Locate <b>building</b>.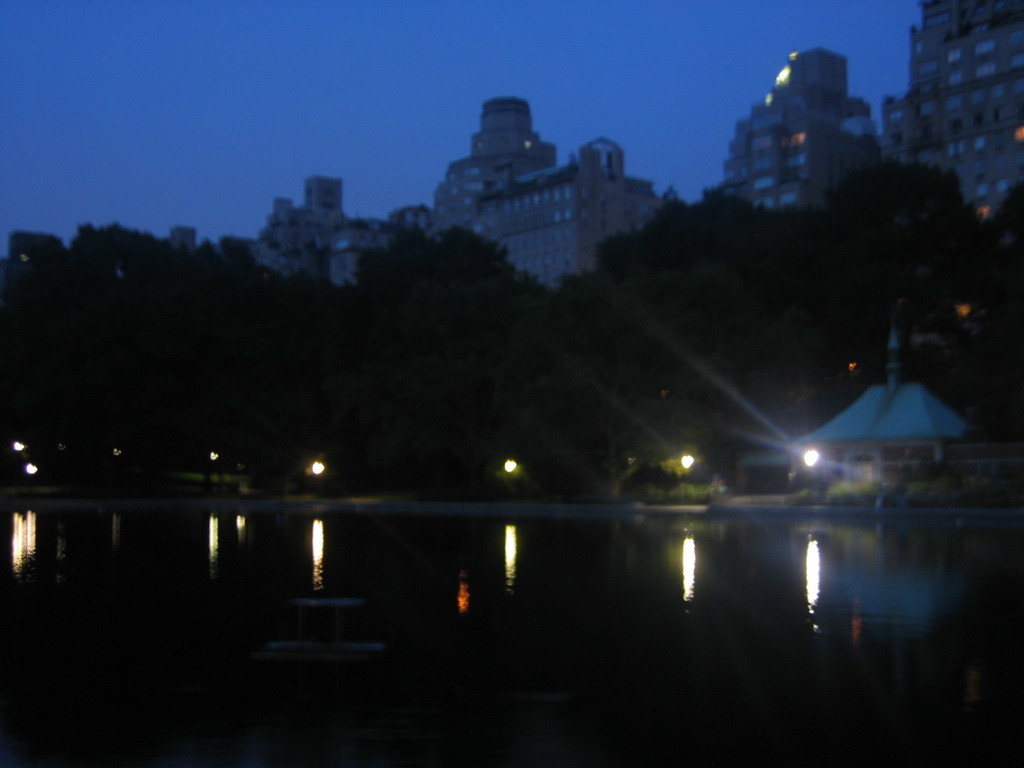
Bounding box: crop(431, 93, 556, 245).
